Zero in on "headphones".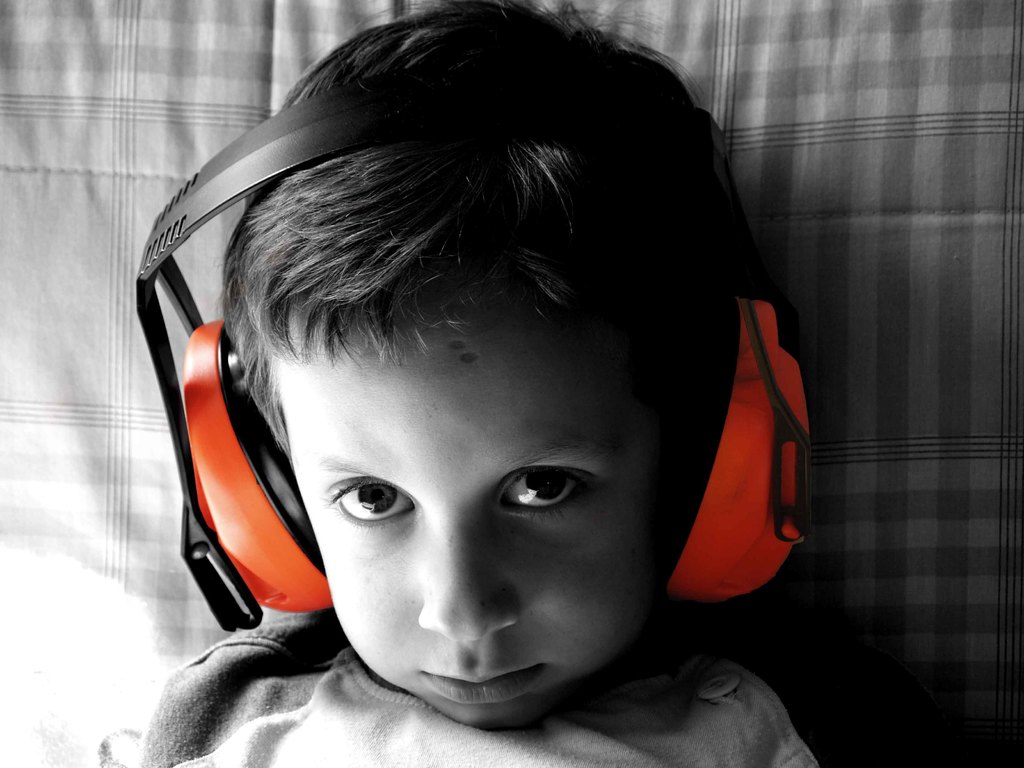
Zeroed in: BBox(128, 67, 812, 631).
